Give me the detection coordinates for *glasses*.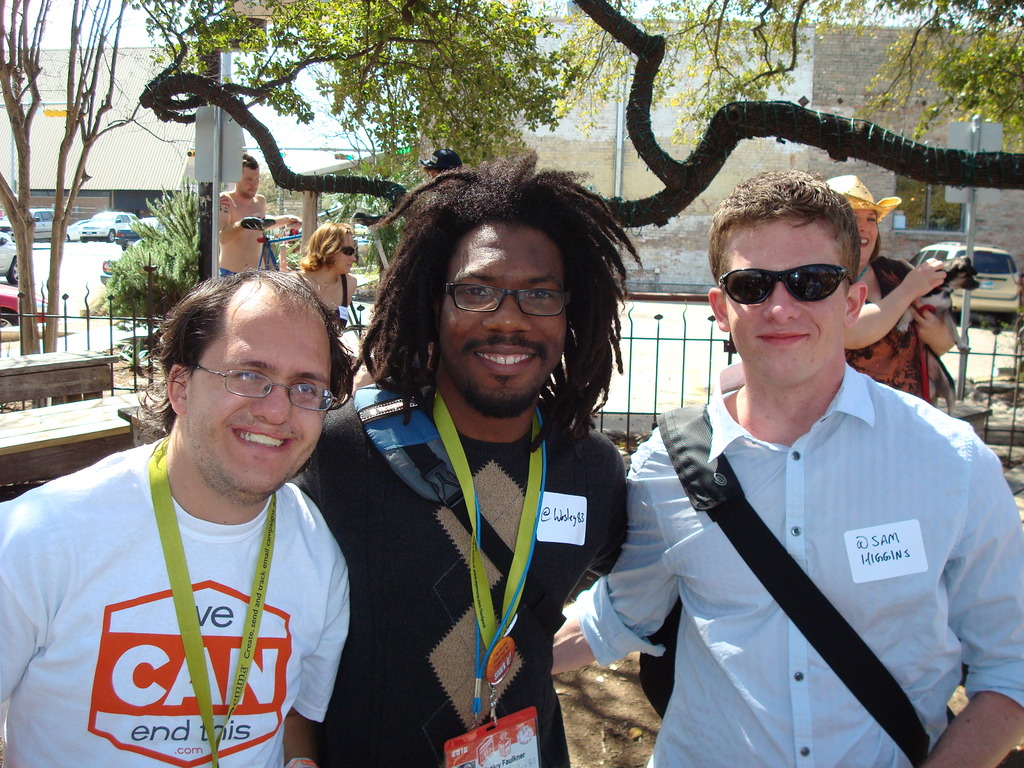
185/362/356/417.
